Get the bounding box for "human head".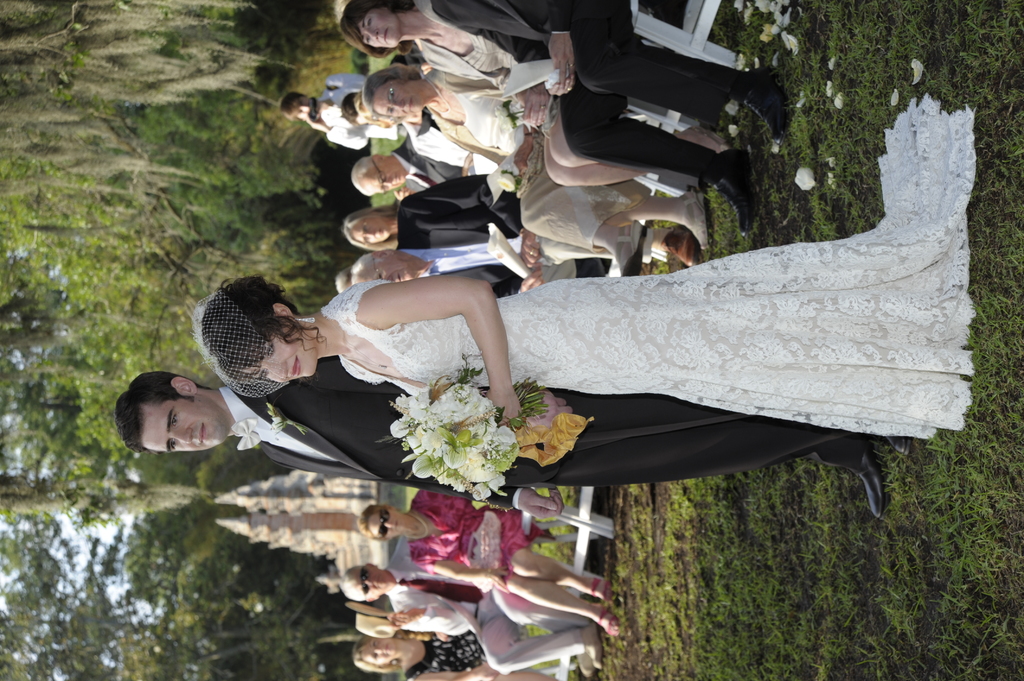
pyautogui.locateOnScreen(113, 372, 223, 453).
